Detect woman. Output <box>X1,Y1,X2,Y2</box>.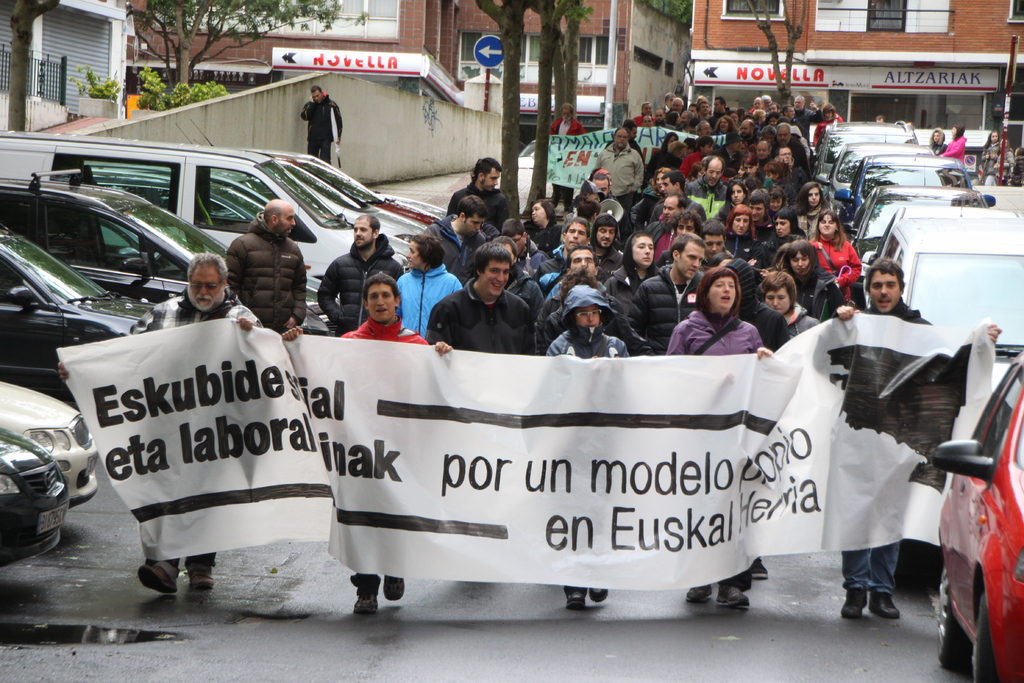
<box>649,132,678,167</box>.
